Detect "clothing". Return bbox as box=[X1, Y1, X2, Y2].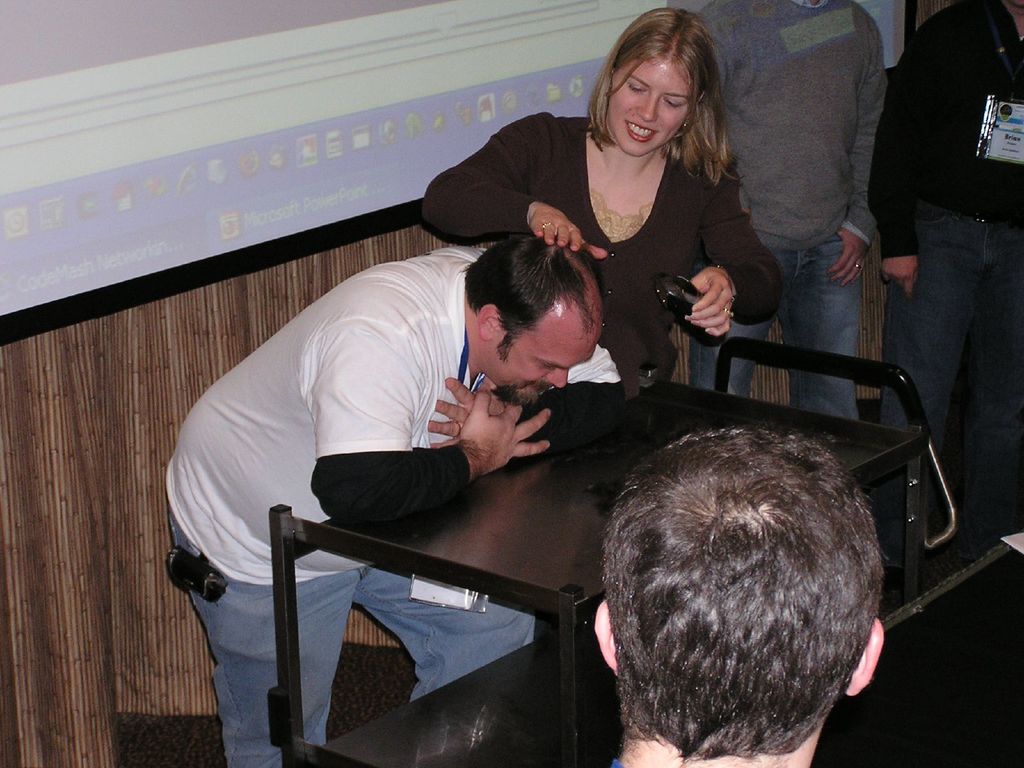
box=[450, 88, 794, 385].
